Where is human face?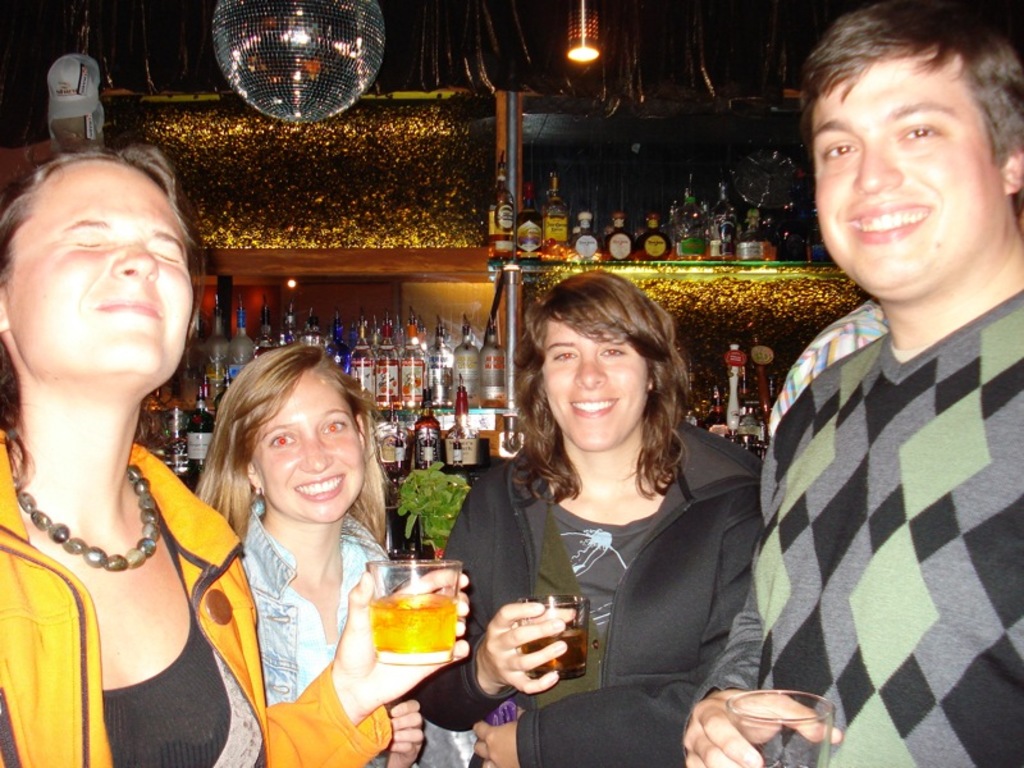
pyautogui.locateOnScreen(540, 314, 650, 451).
